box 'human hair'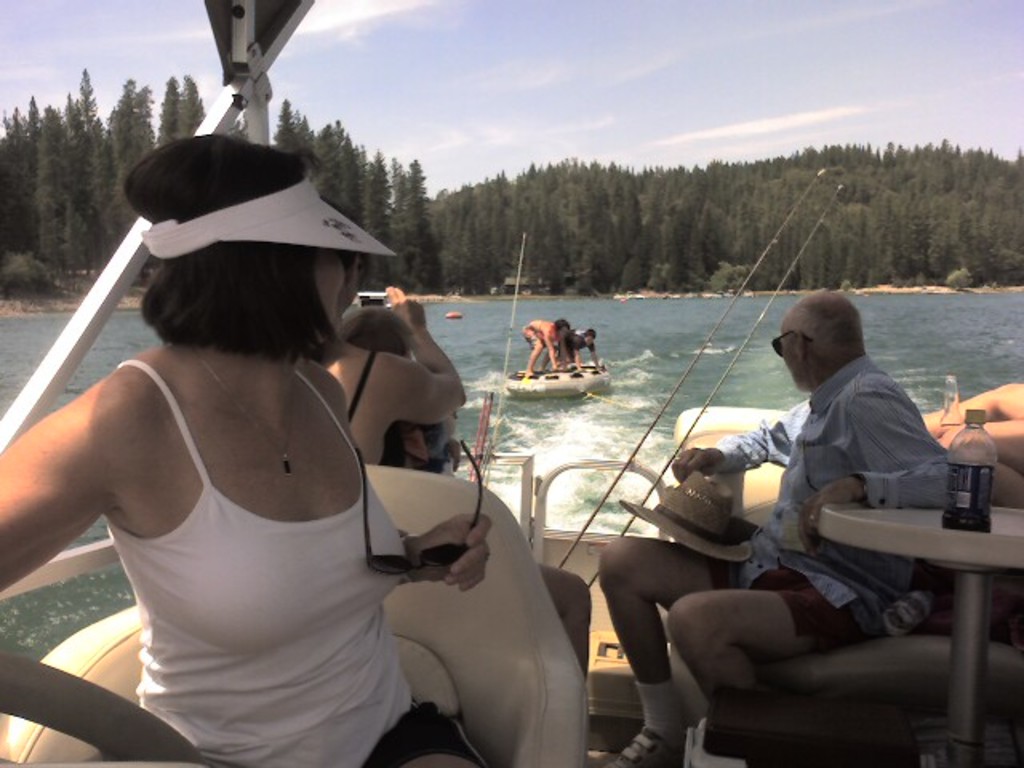
bbox=[120, 128, 342, 365]
